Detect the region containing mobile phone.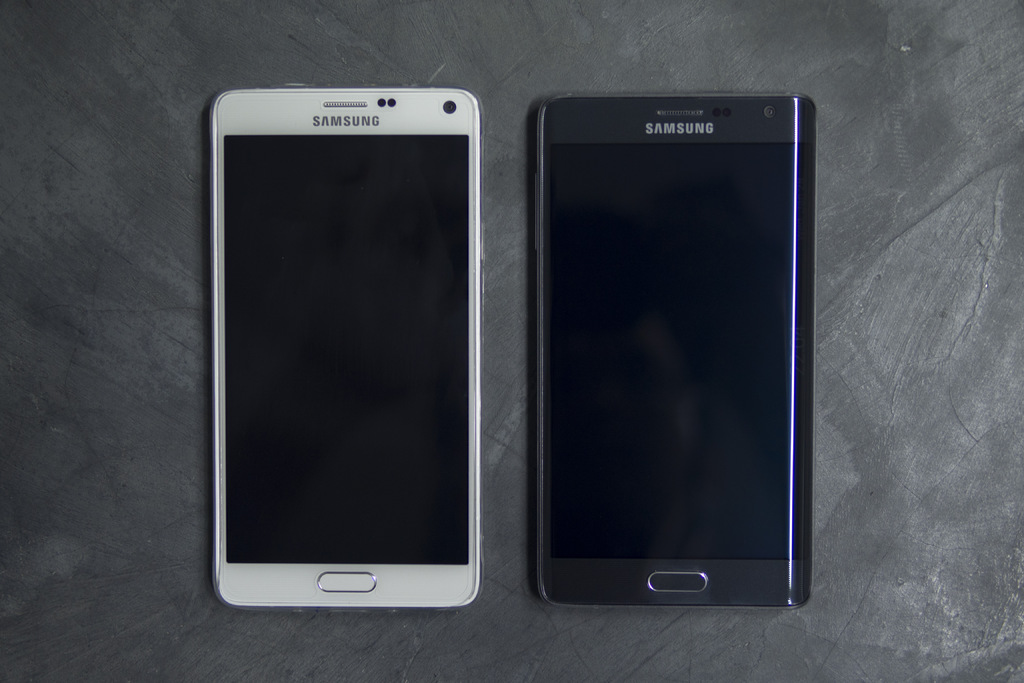
pyautogui.locateOnScreen(535, 93, 813, 609).
